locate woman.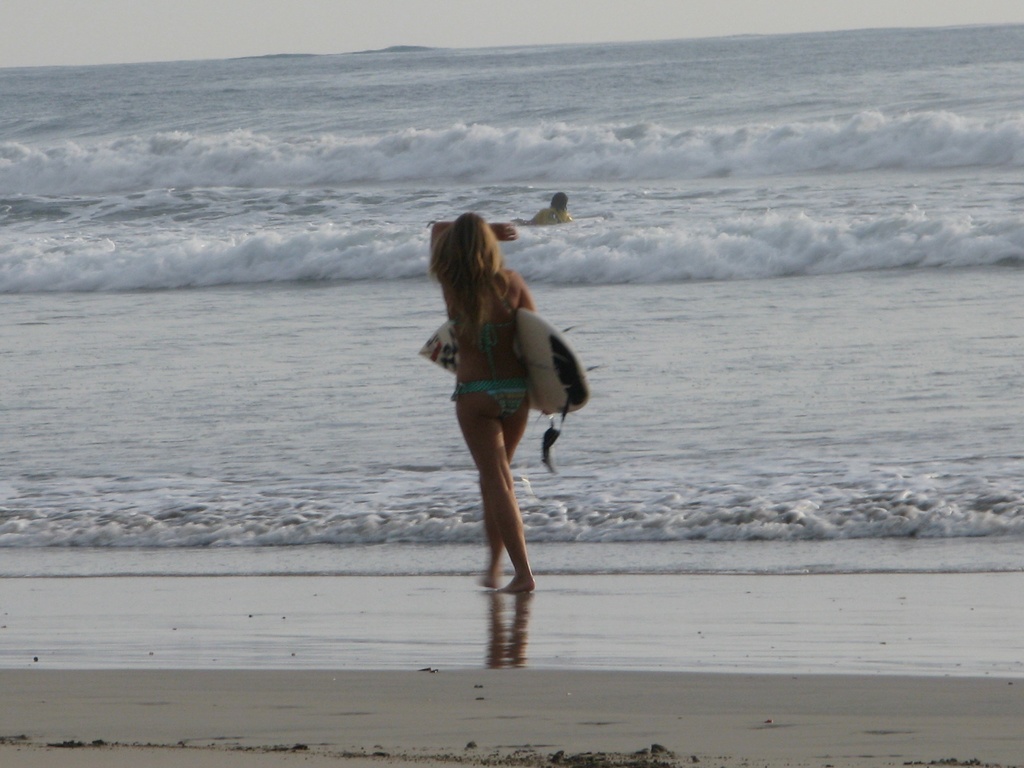
Bounding box: region(414, 208, 582, 599).
